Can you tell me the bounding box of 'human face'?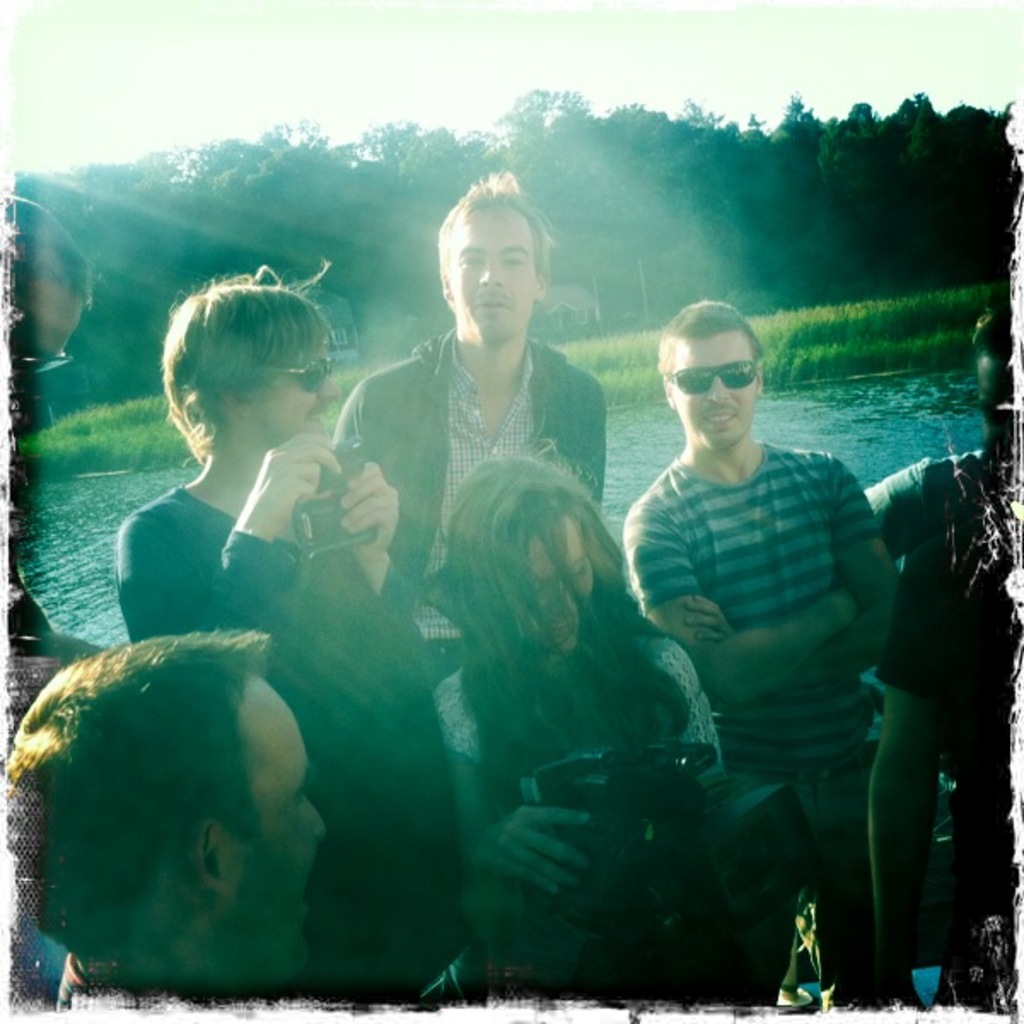
[669, 329, 751, 444].
